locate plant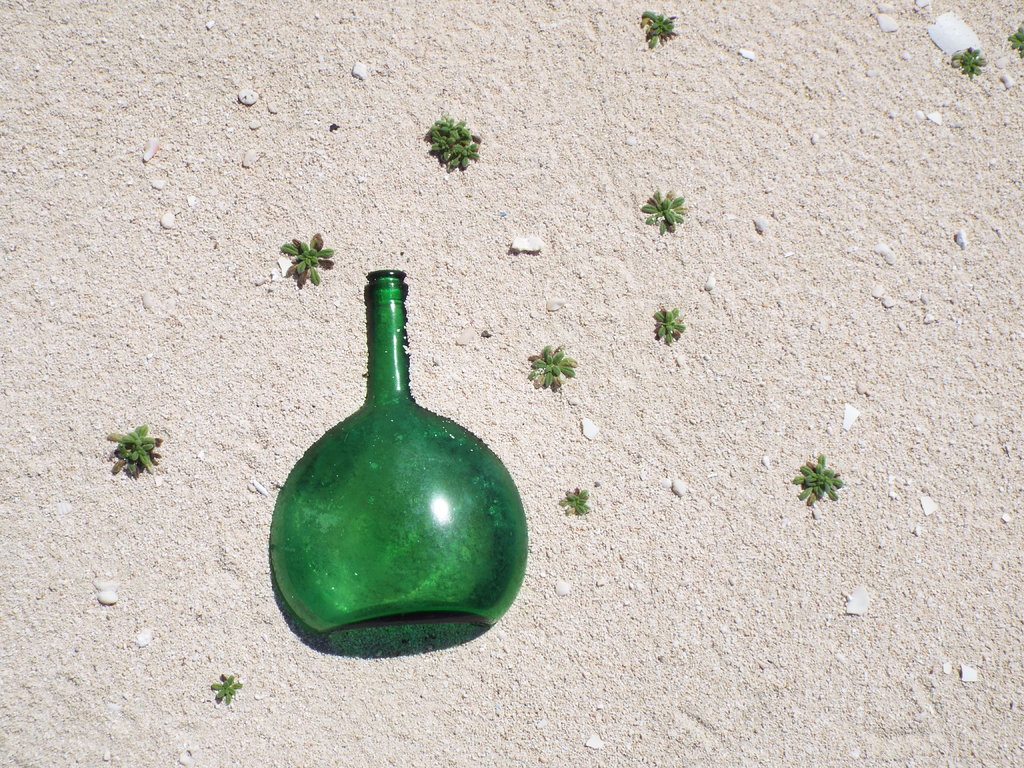
650, 296, 684, 351
